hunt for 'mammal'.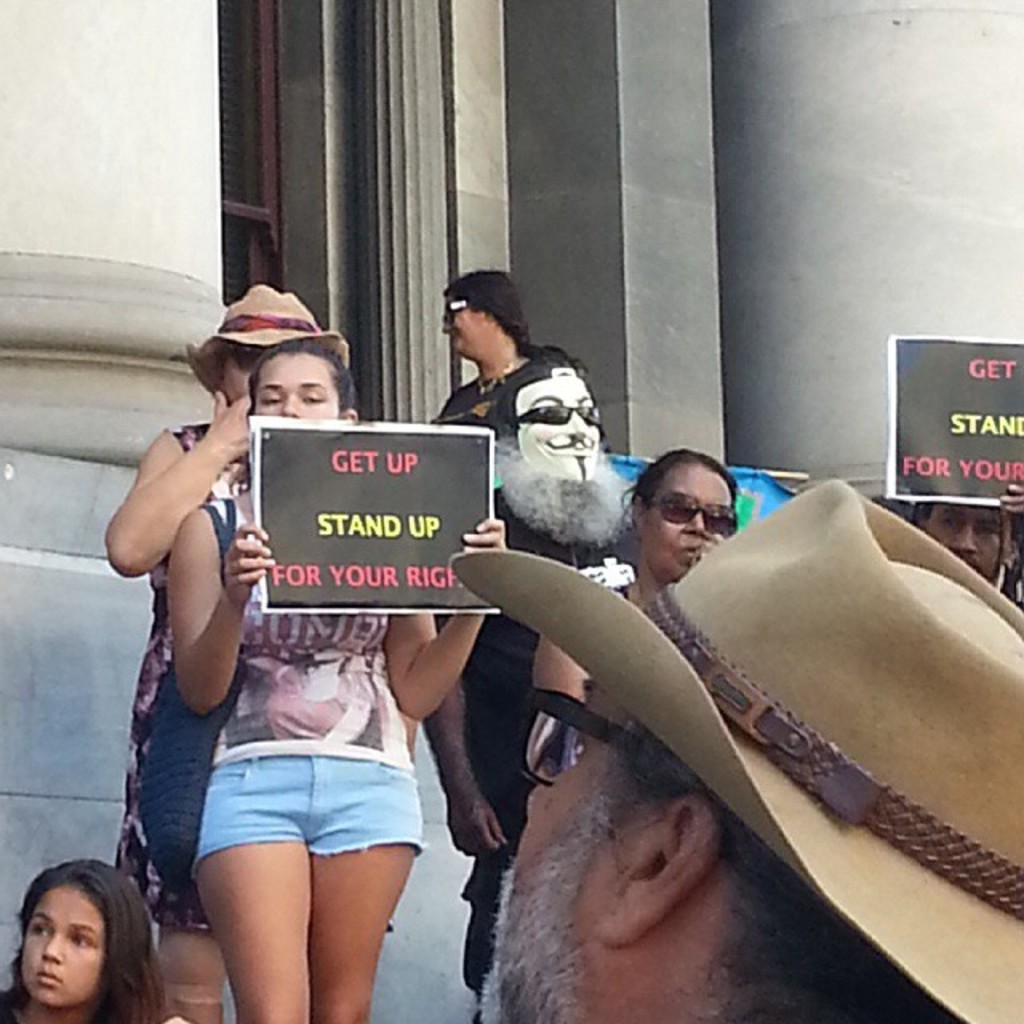
Hunted down at 526,458,738,693.
